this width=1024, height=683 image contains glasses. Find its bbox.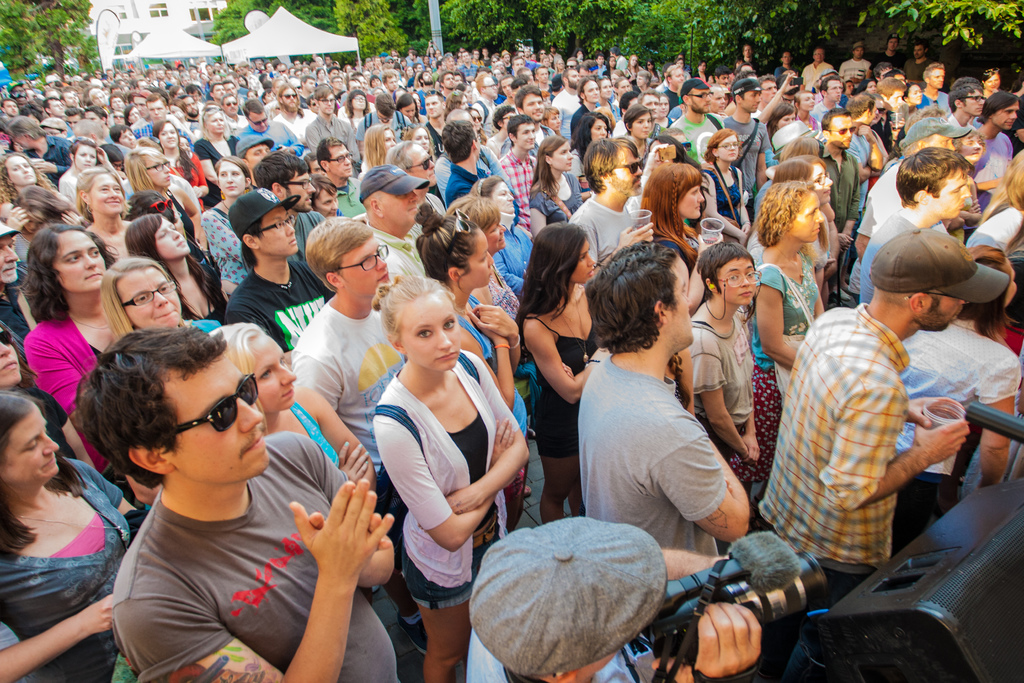
x1=714 y1=143 x2=740 y2=147.
